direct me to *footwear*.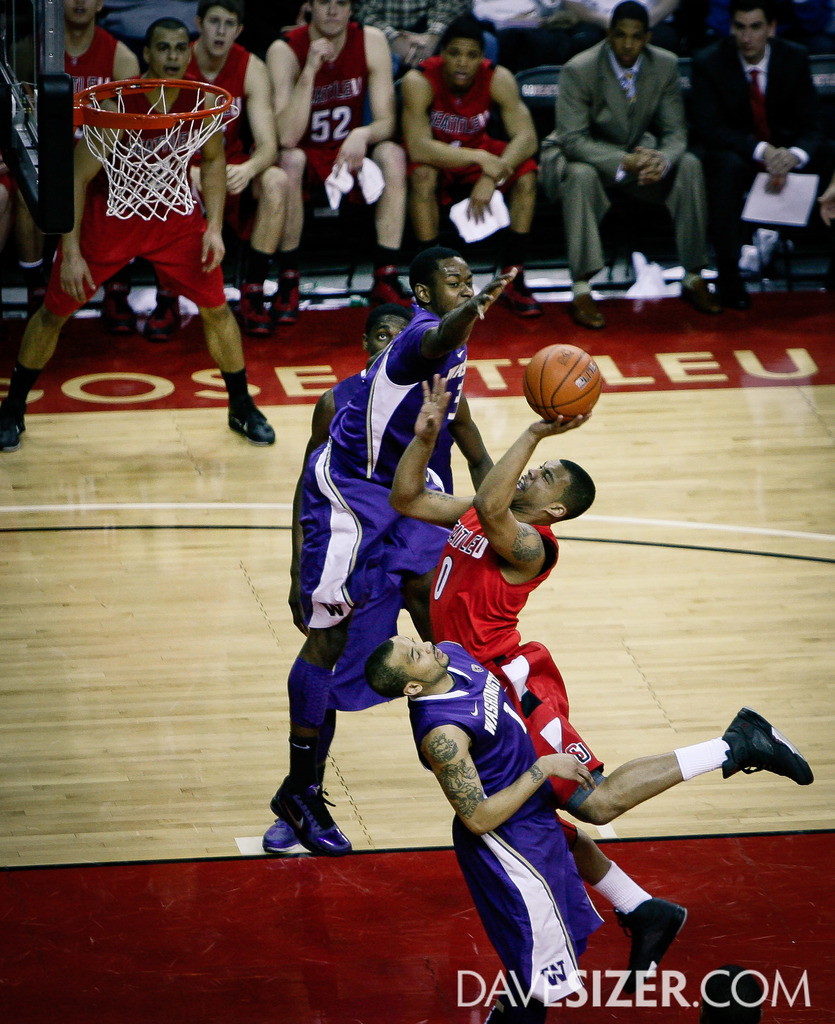
Direction: (left=267, top=776, right=352, bottom=859).
